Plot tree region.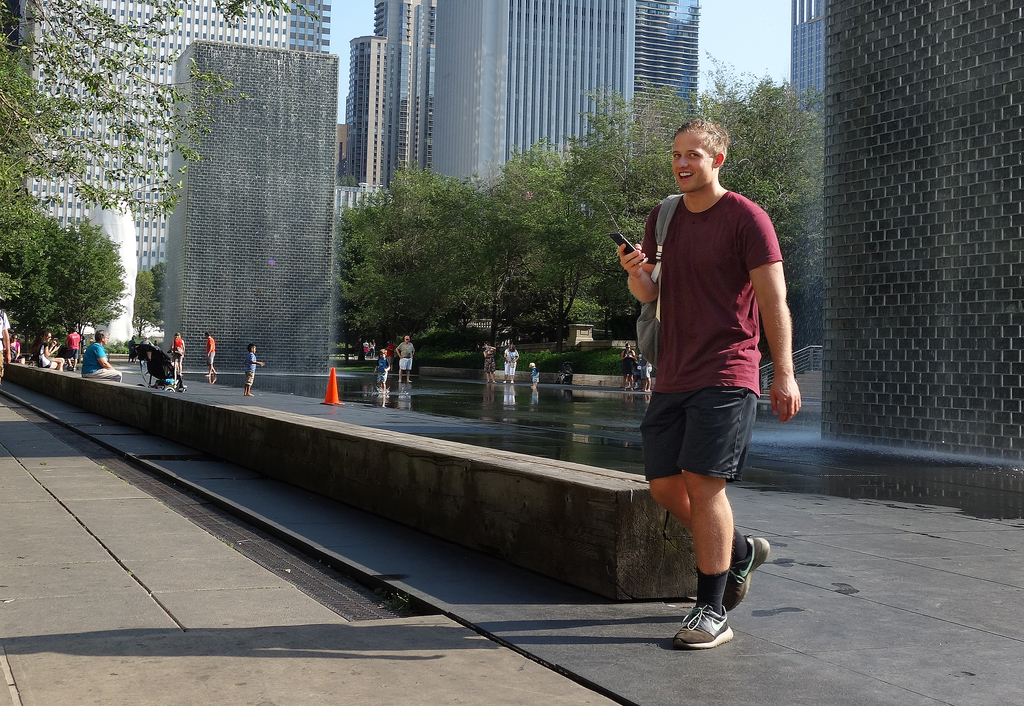
Plotted at 1/207/64/343.
